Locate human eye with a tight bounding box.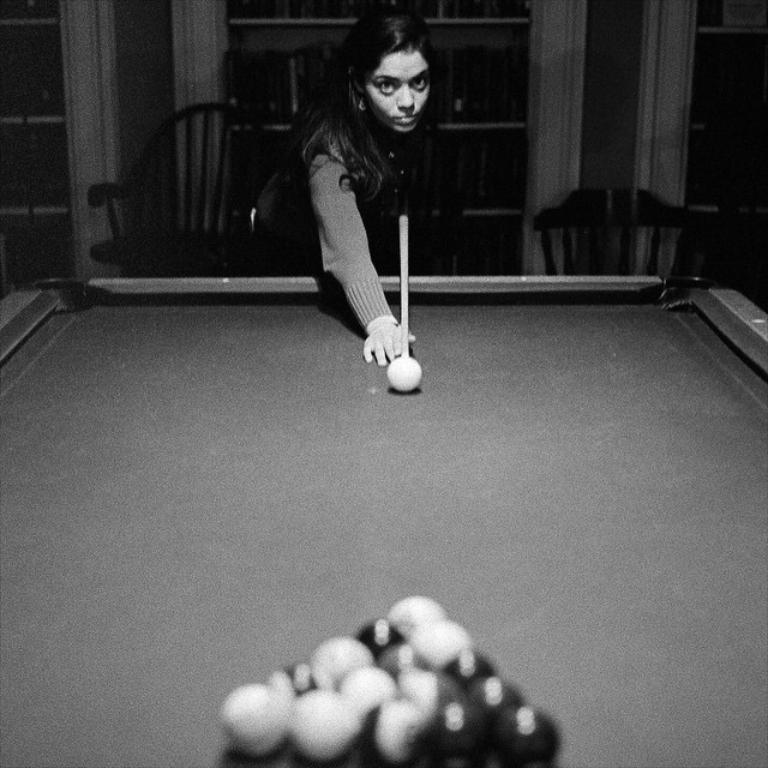
left=376, top=76, right=397, bottom=95.
